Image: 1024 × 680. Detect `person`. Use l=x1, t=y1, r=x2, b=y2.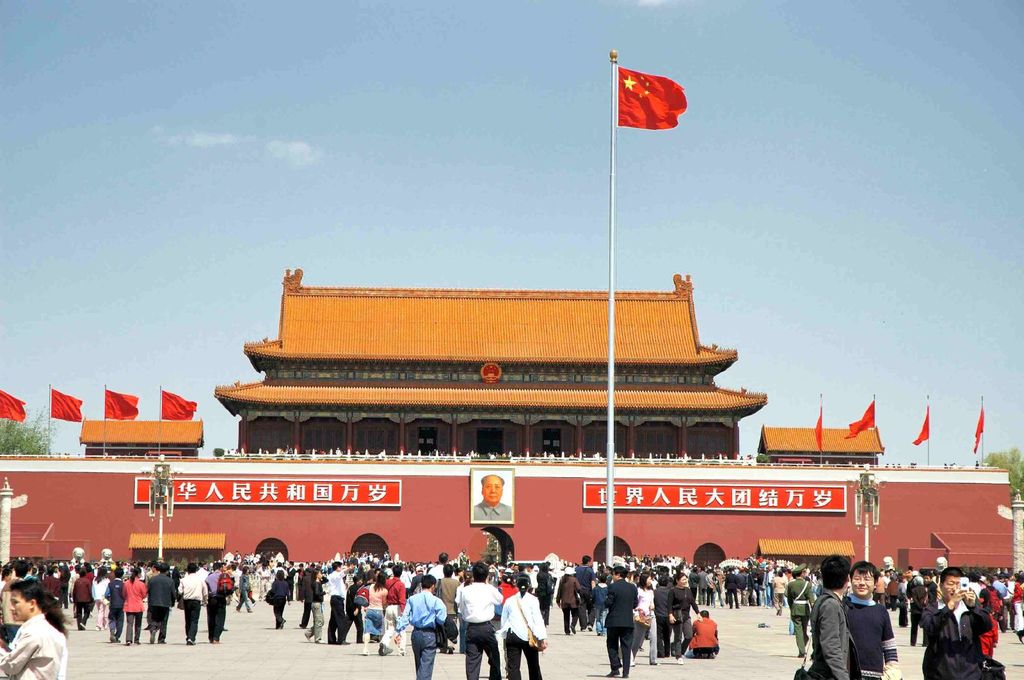
l=458, t=559, r=506, b=679.
